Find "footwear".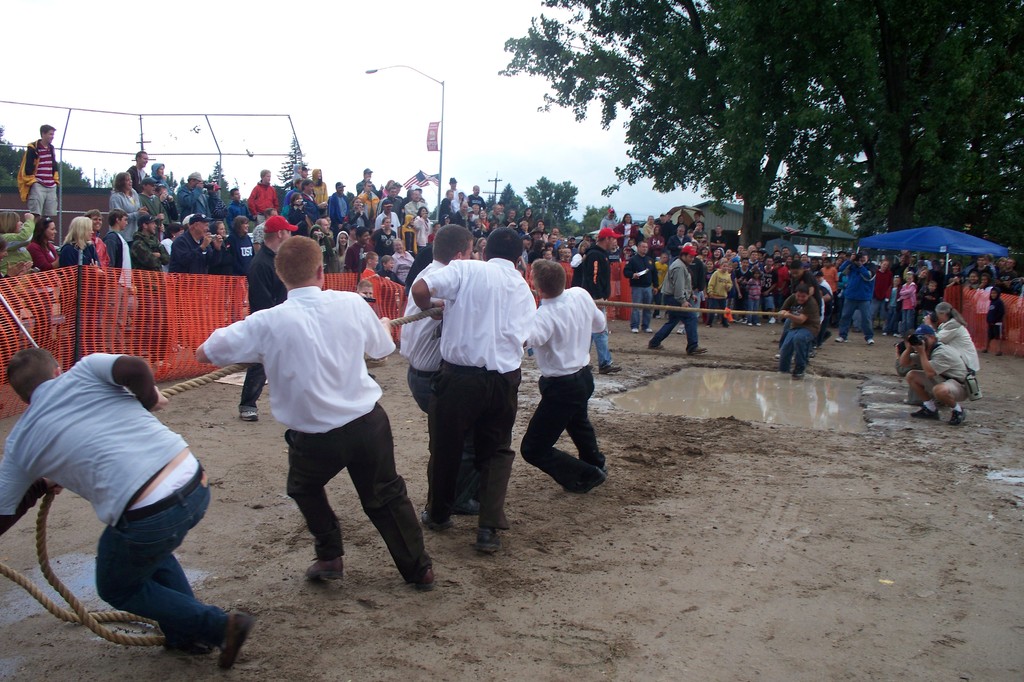
[775,353,795,361].
